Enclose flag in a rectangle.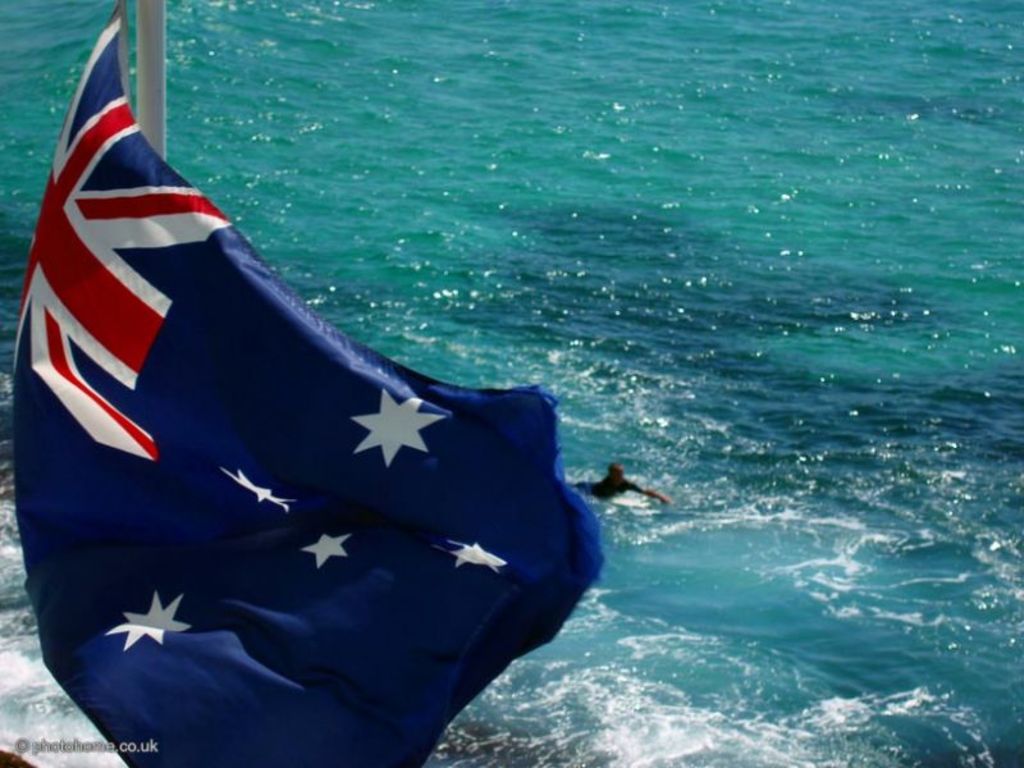
crop(12, 0, 609, 767).
